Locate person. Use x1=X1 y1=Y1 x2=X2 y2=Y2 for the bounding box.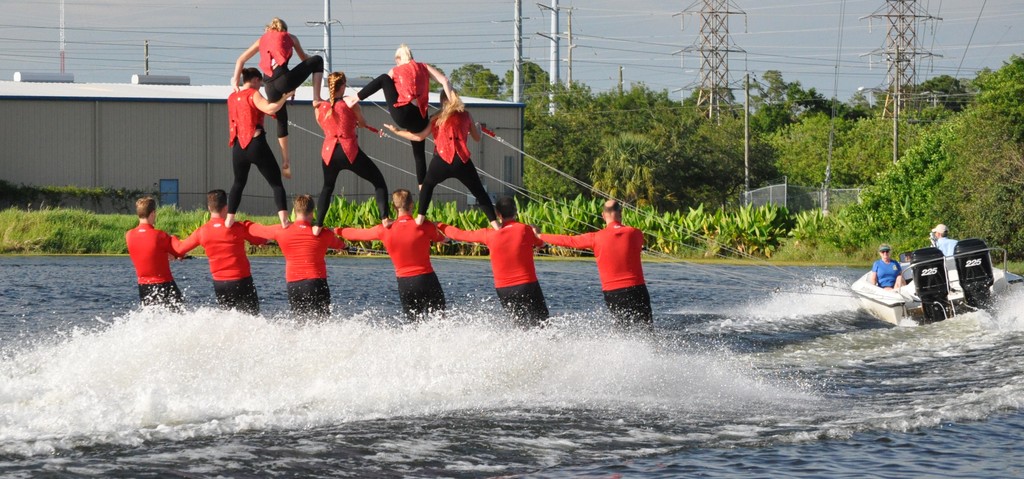
x1=333 y1=185 x2=470 y2=324.
